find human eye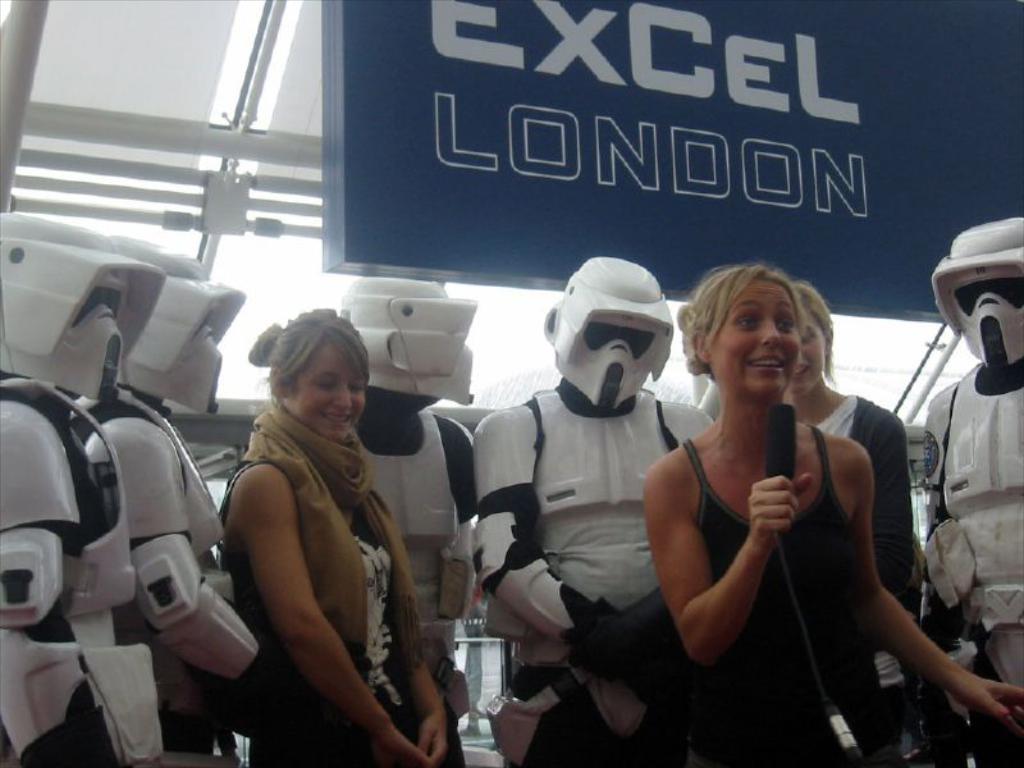
crop(774, 316, 790, 334)
